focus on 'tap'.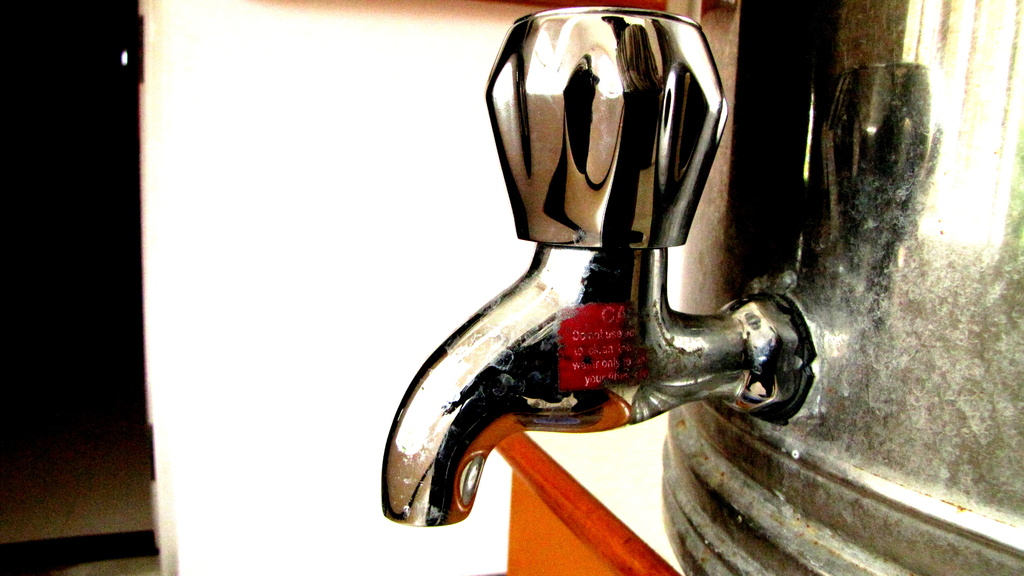
Focused at box=[343, 45, 828, 539].
